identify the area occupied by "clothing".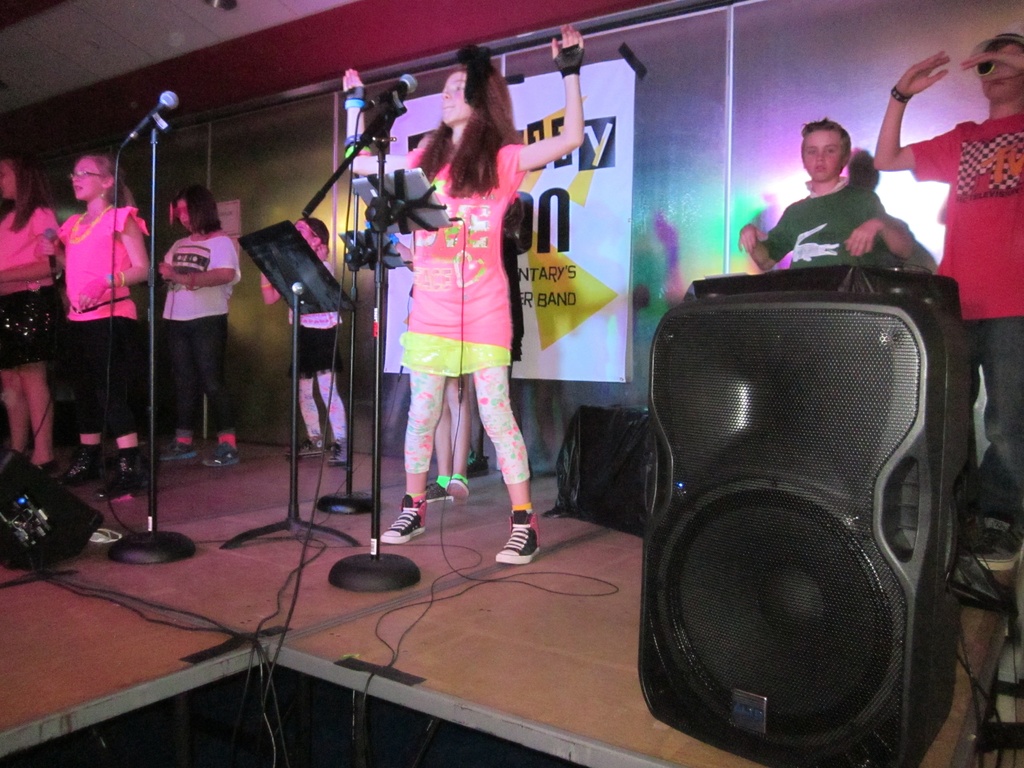
Area: l=396, t=125, r=535, b=430.
